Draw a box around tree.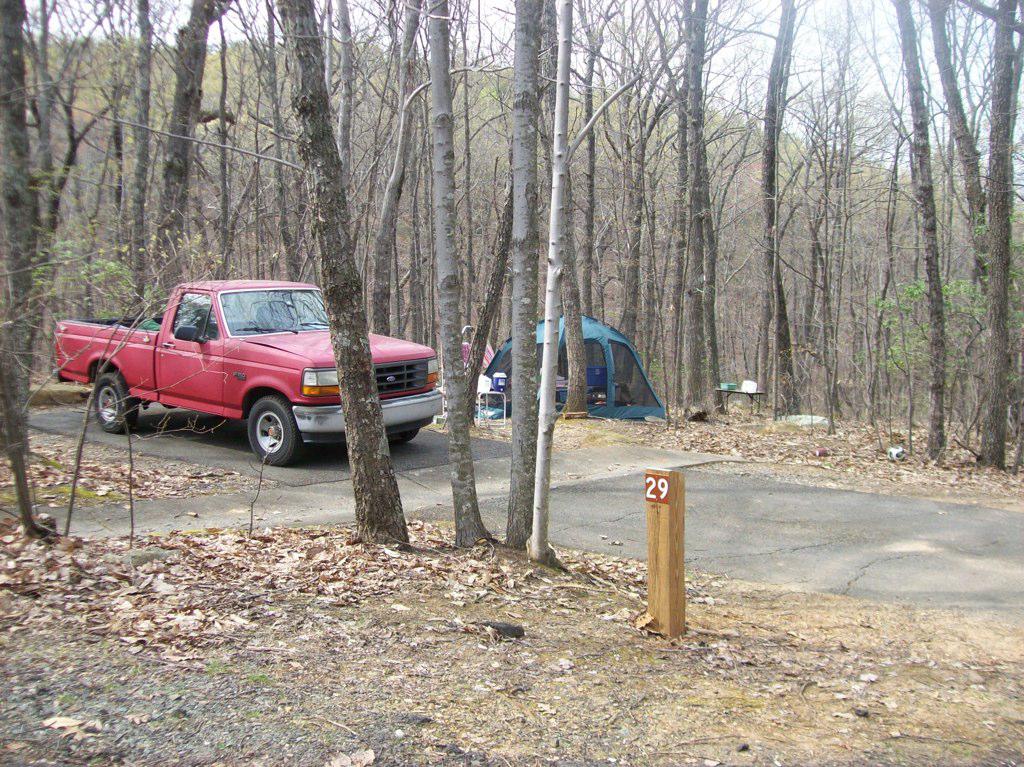
0, 0, 53, 407.
